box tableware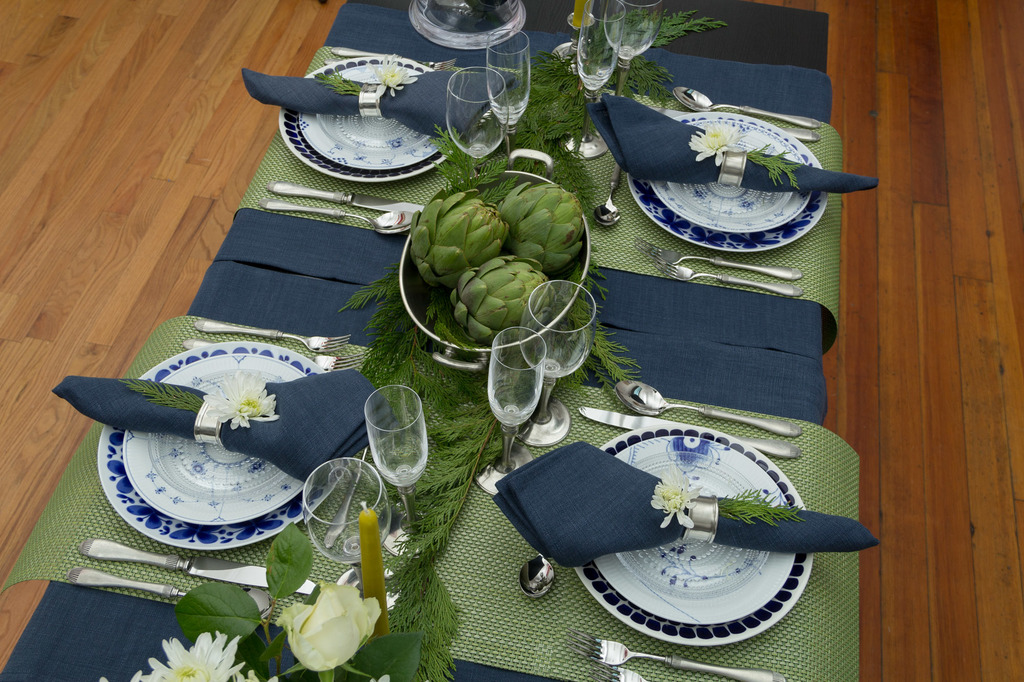
pyautogui.locateOnScreen(673, 89, 822, 131)
